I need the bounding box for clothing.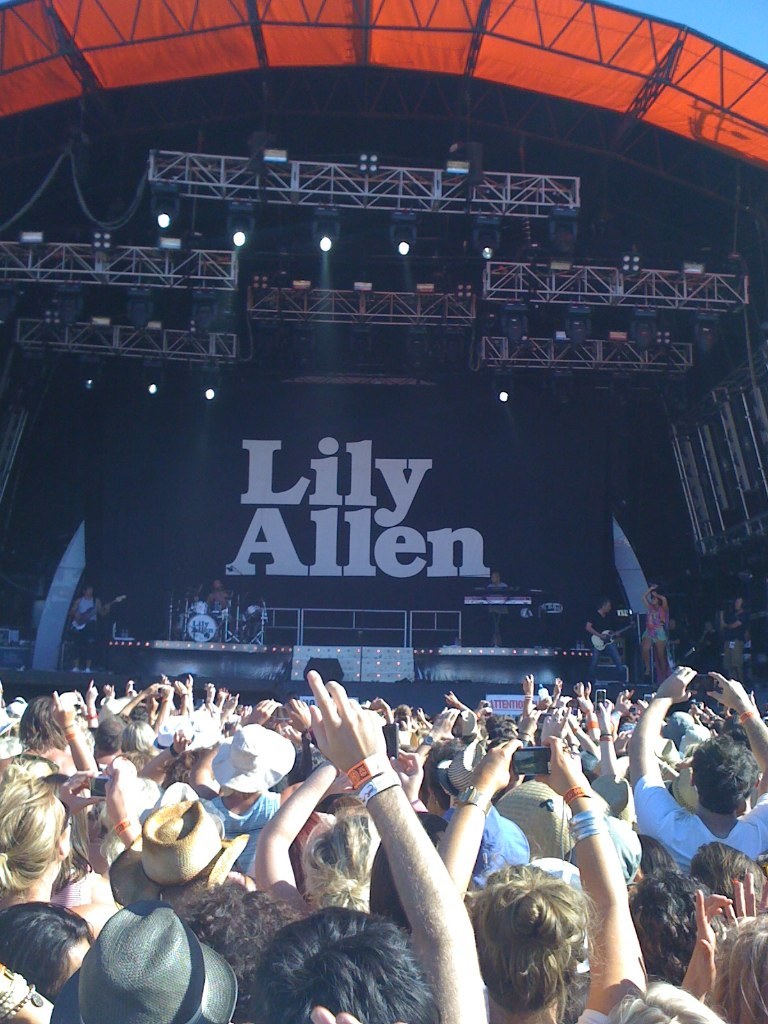
Here it is: bbox=[204, 728, 293, 888].
